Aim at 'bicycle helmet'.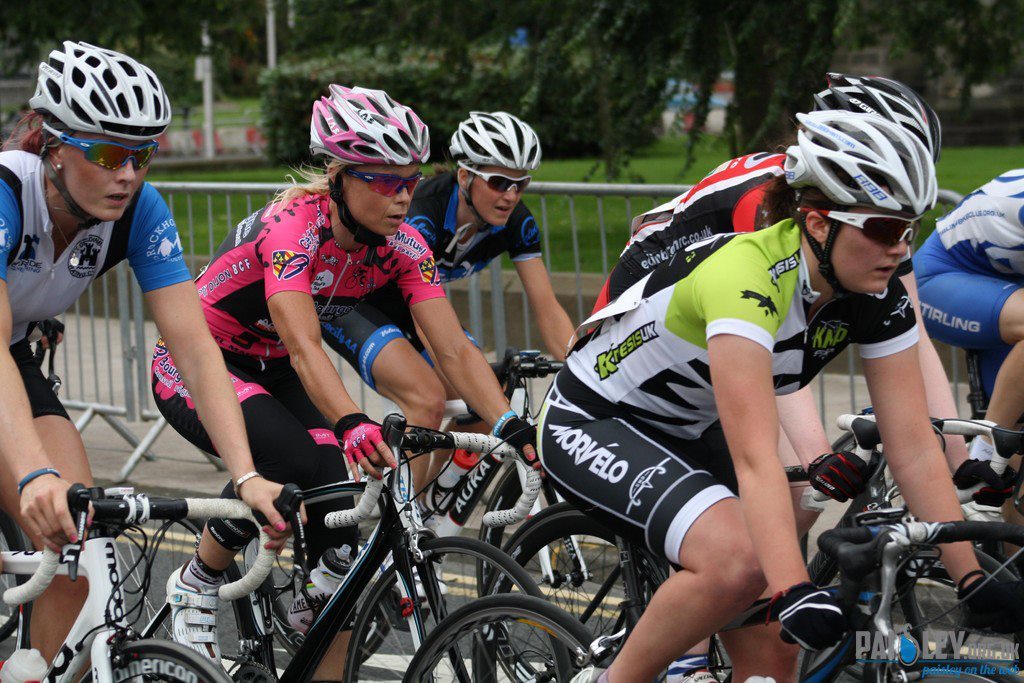
Aimed at <region>310, 88, 428, 167</region>.
